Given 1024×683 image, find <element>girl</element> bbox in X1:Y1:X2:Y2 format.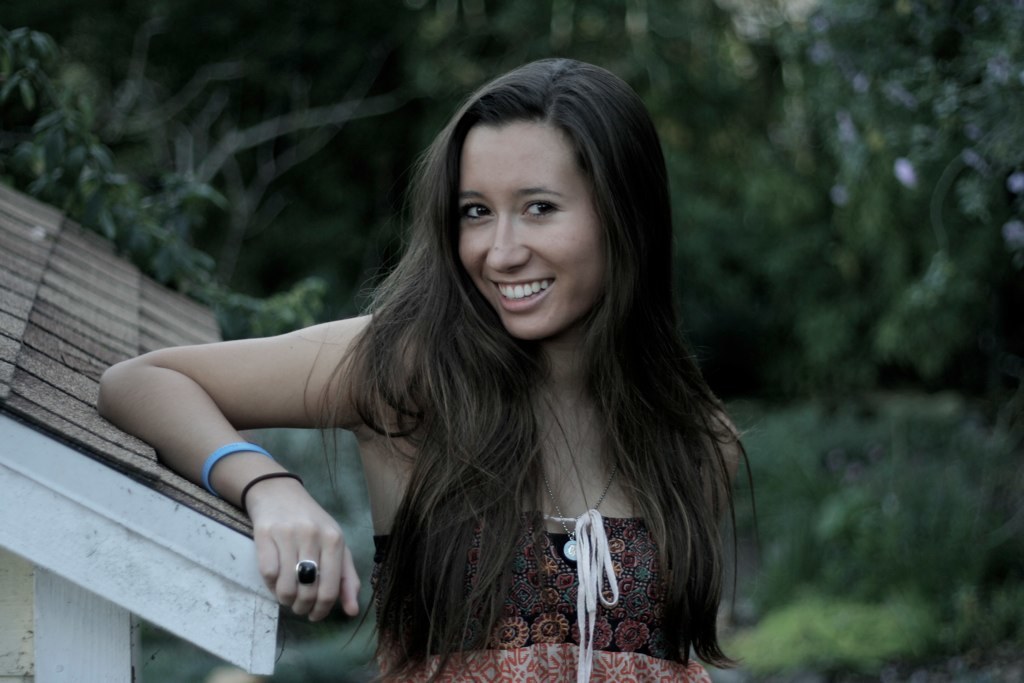
100:57:762:682.
